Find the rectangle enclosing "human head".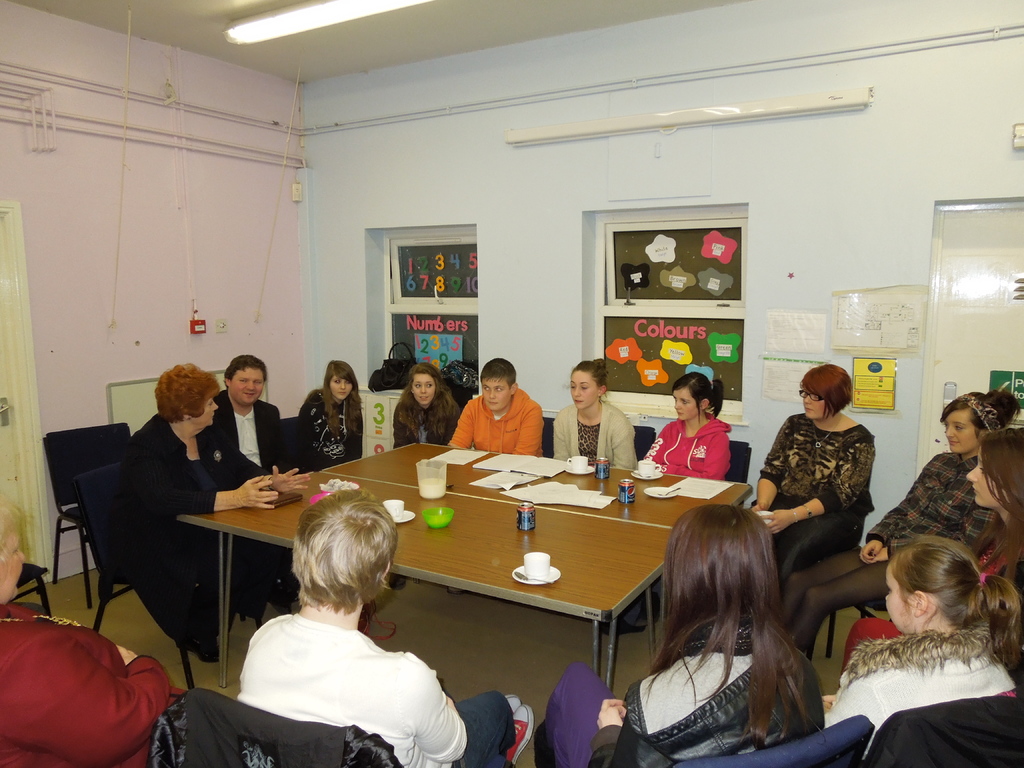
{"x1": 478, "y1": 358, "x2": 518, "y2": 413}.
